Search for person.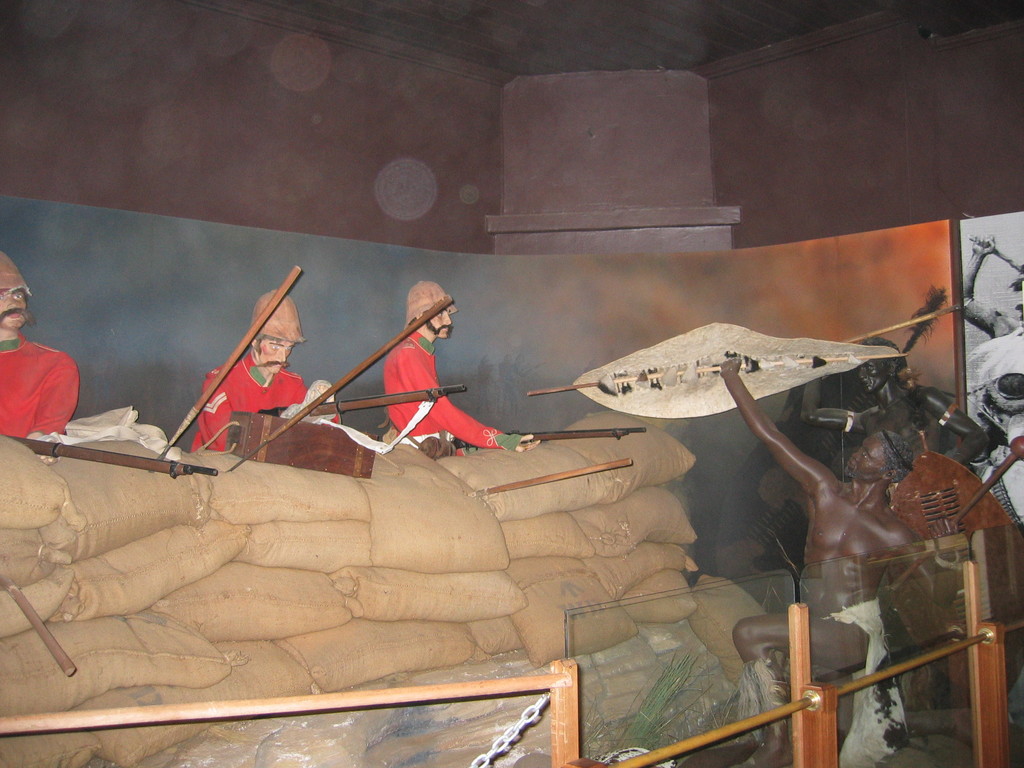
Found at (left=0, top=239, right=83, bottom=454).
